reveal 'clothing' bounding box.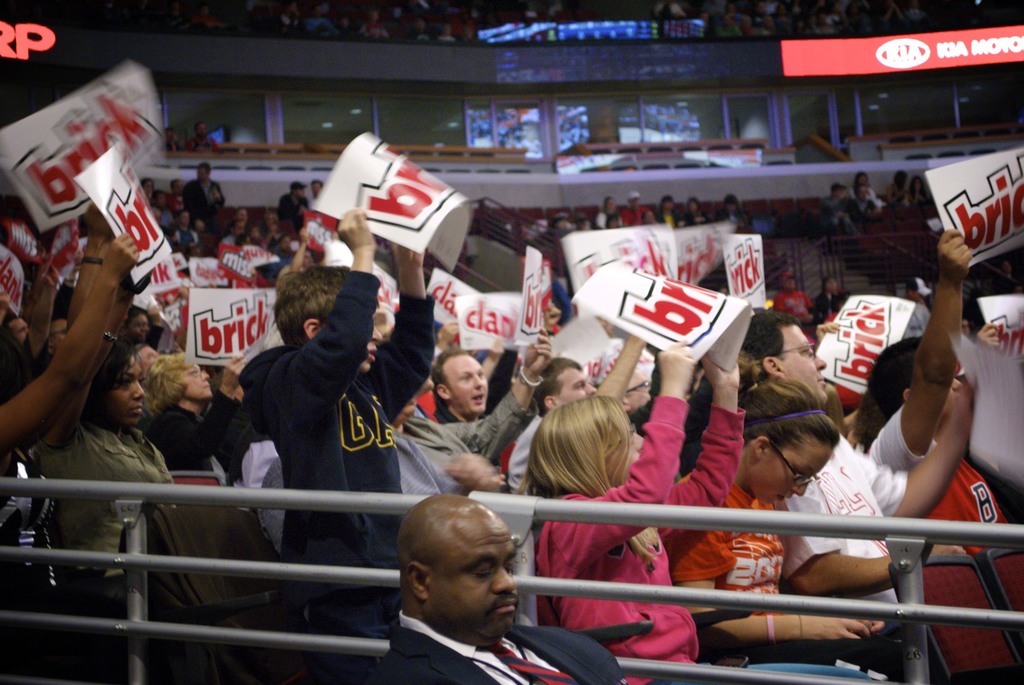
Revealed: 853, 406, 1023, 684.
